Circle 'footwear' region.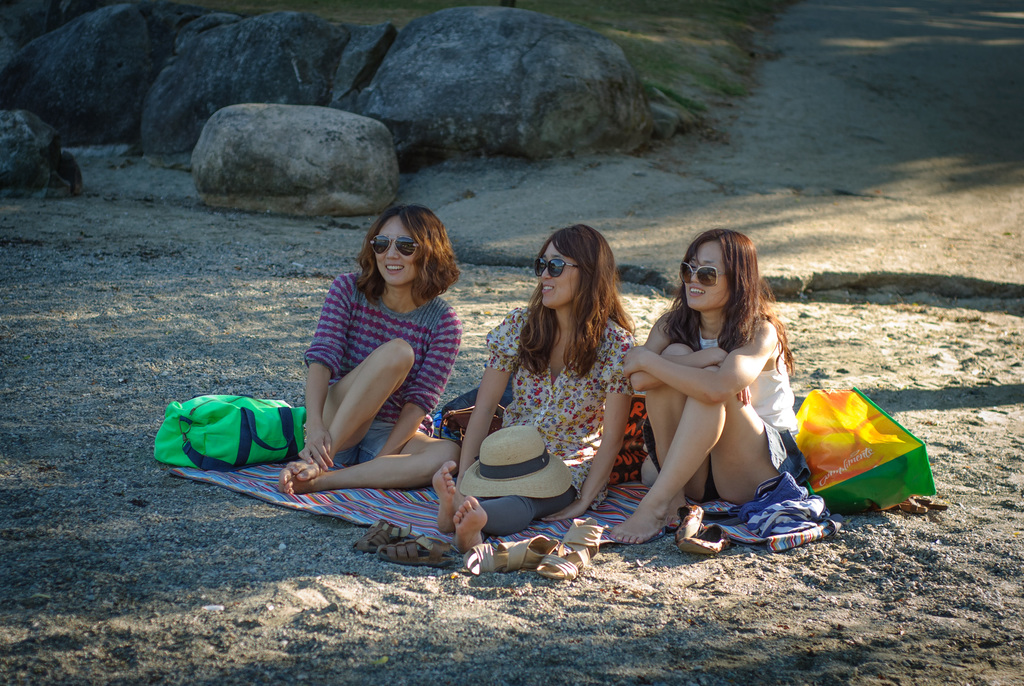
Region: [536,518,609,578].
